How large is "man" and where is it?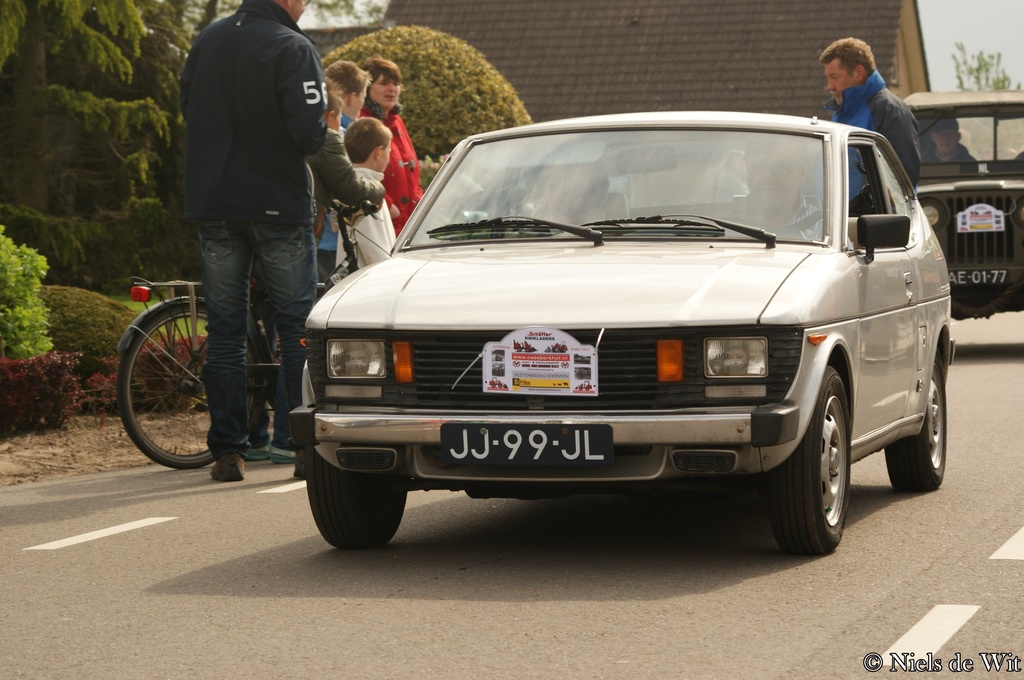
Bounding box: 816/31/931/223.
